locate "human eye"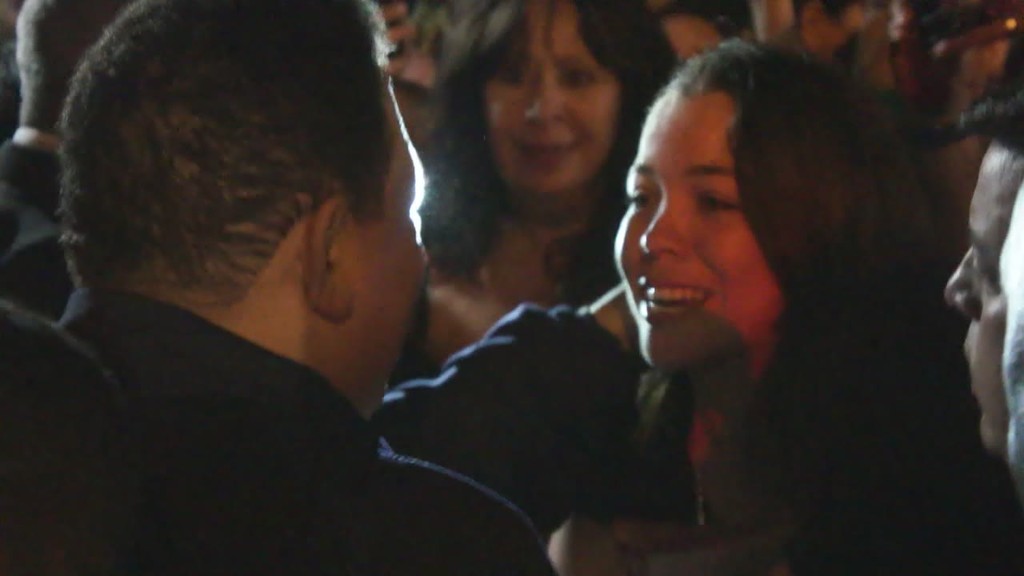
614, 182, 660, 210
